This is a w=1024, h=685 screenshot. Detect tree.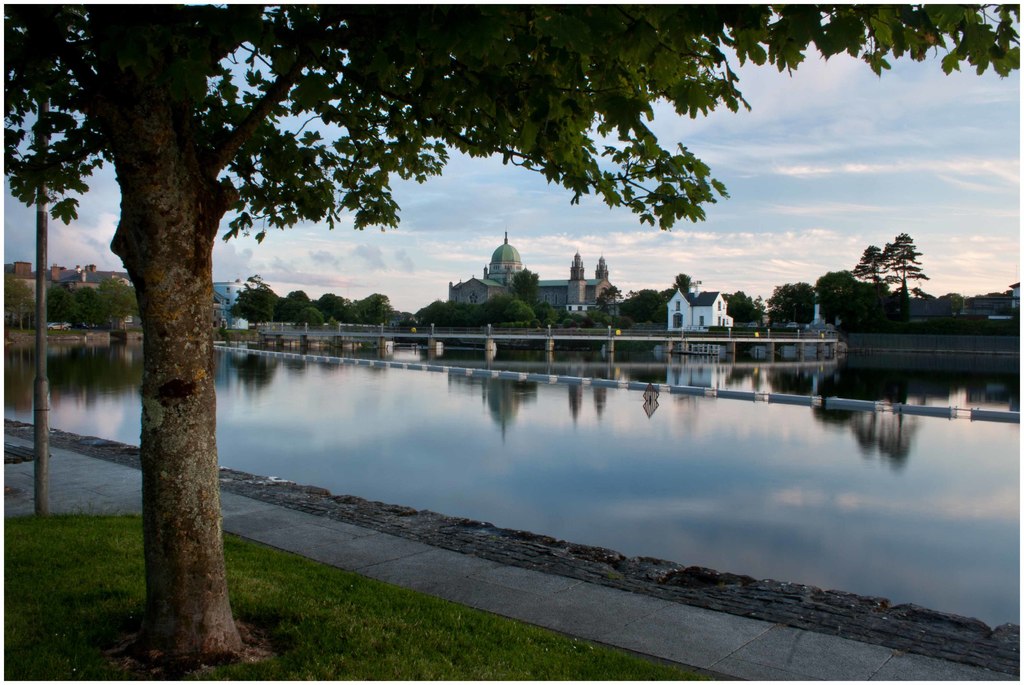
locate(671, 270, 698, 296).
